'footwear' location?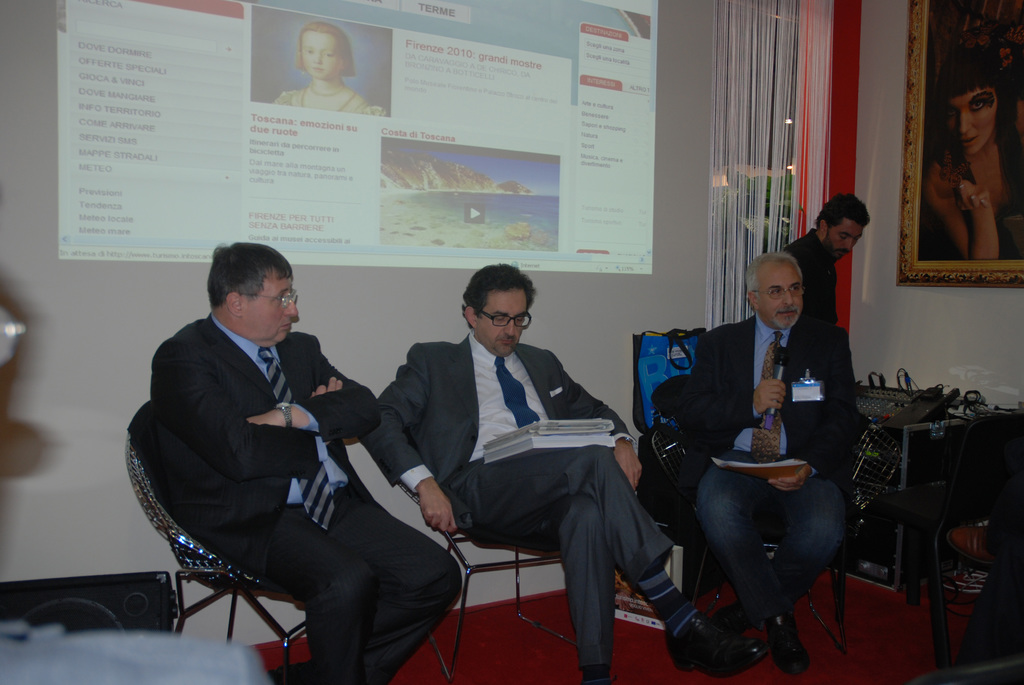
rect(709, 605, 752, 636)
